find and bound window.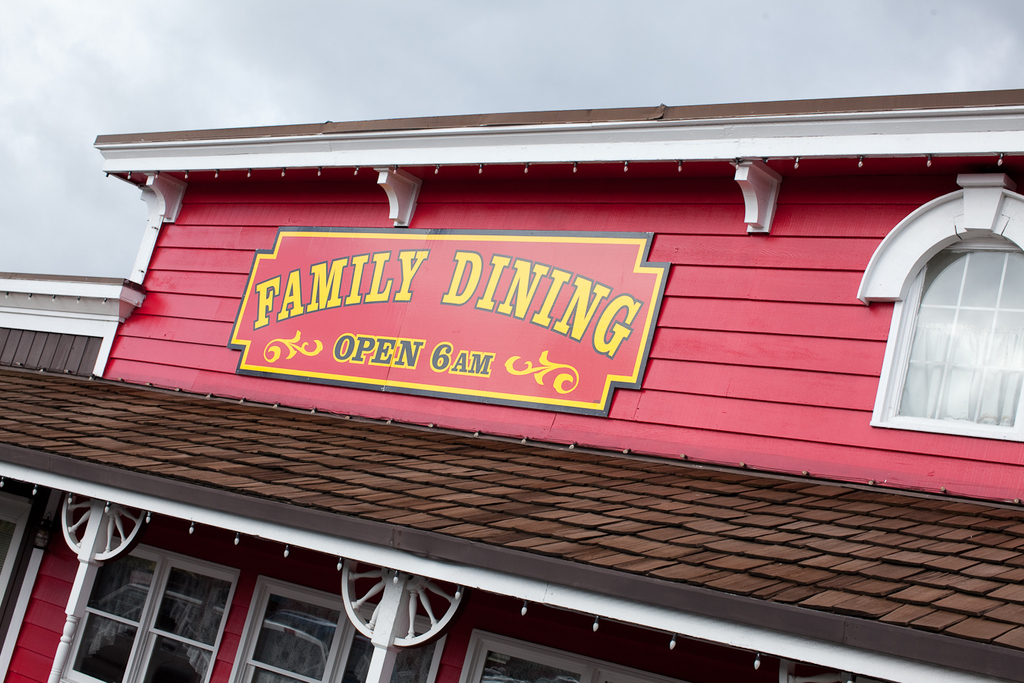
Bound: (881,236,1008,452).
